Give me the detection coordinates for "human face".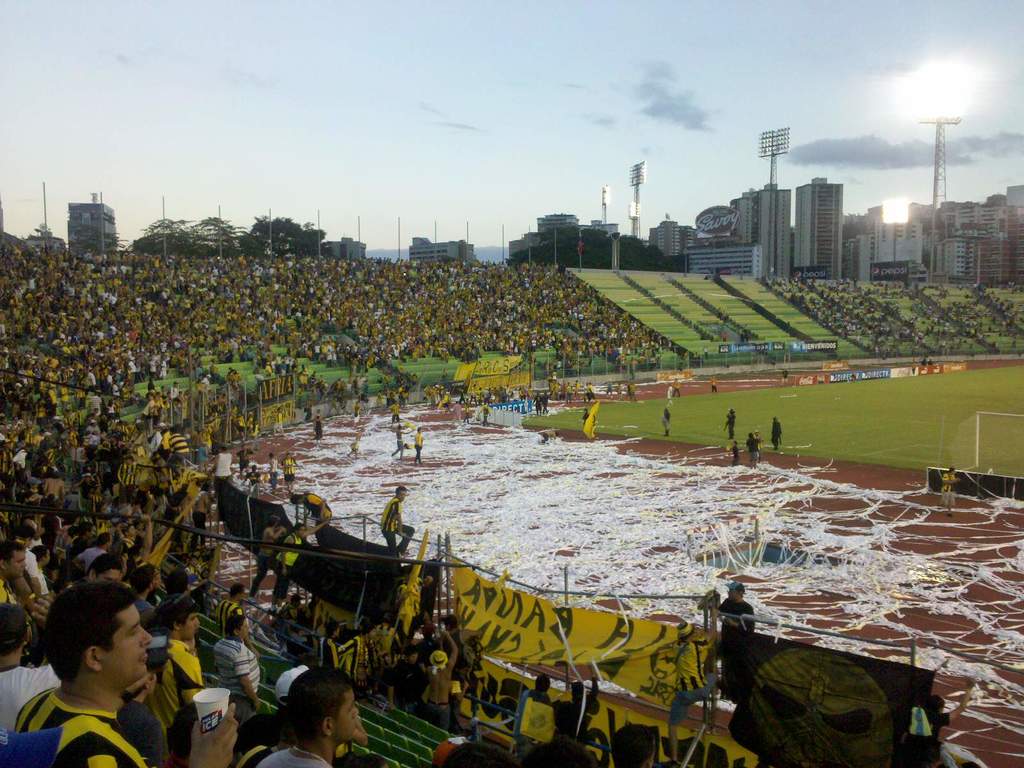
[397, 489, 408, 504].
